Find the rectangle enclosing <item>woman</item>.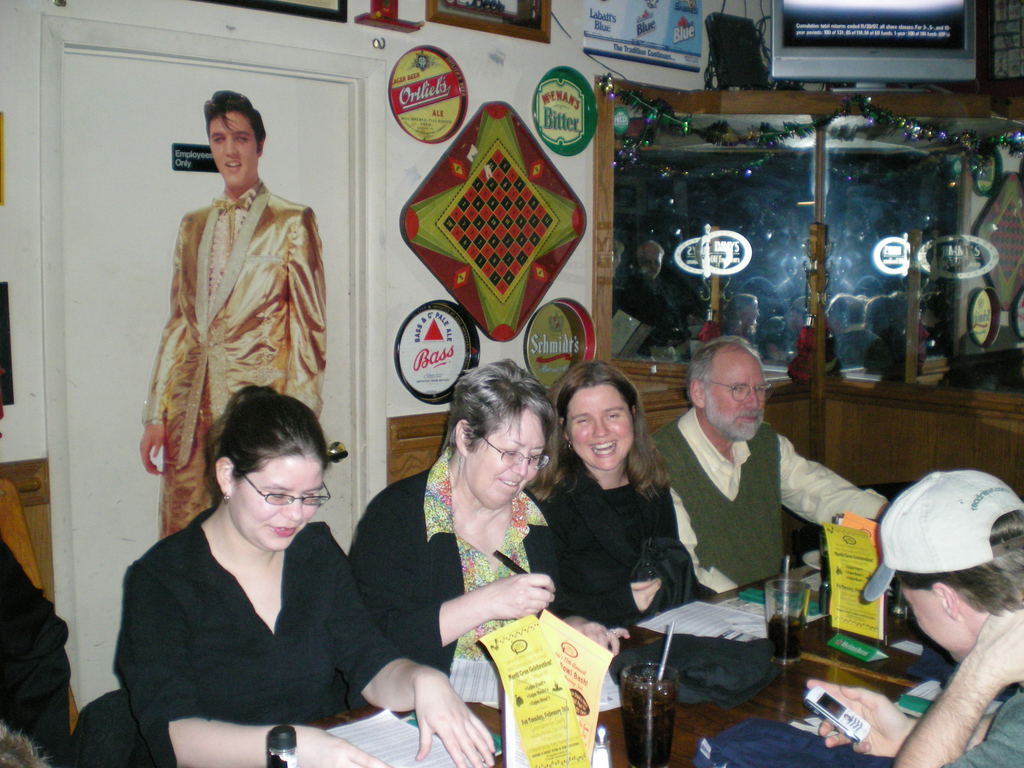
x1=523, y1=355, x2=695, y2=657.
